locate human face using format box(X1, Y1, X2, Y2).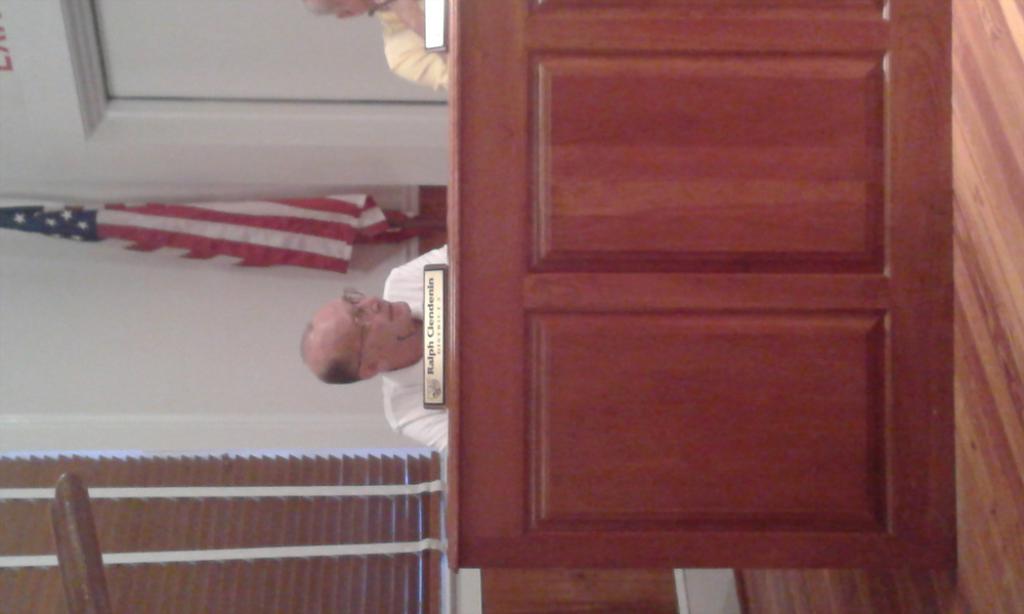
box(306, 290, 411, 365).
